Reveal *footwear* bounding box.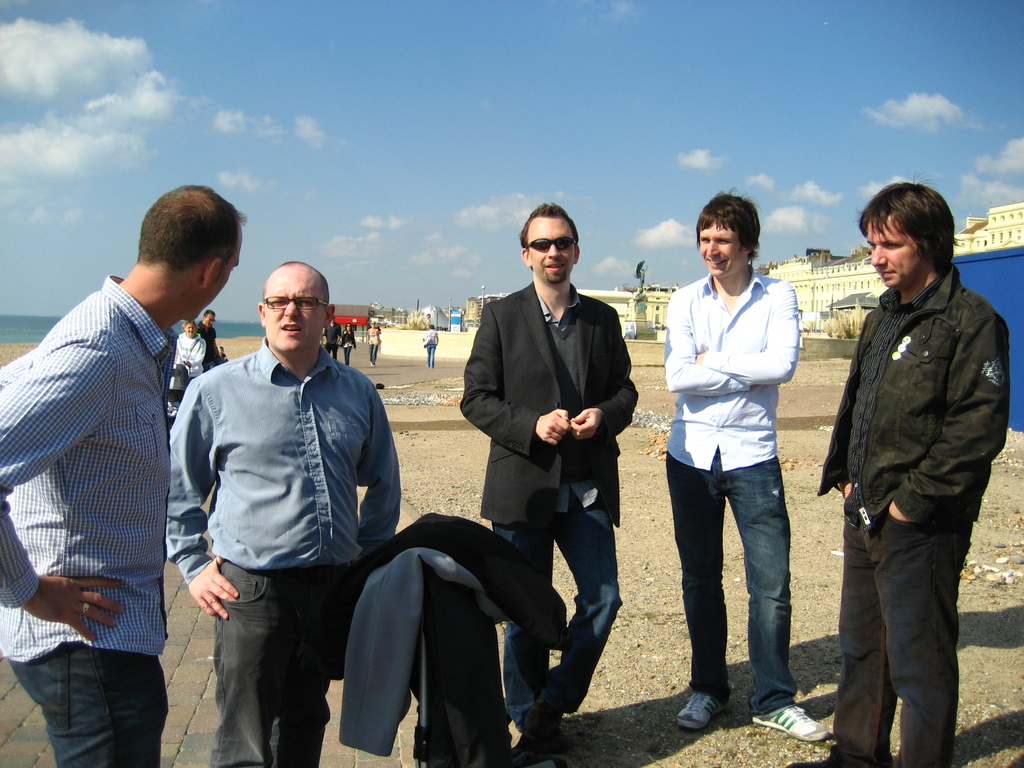
Revealed: <box>678,666,756,742</box>.
